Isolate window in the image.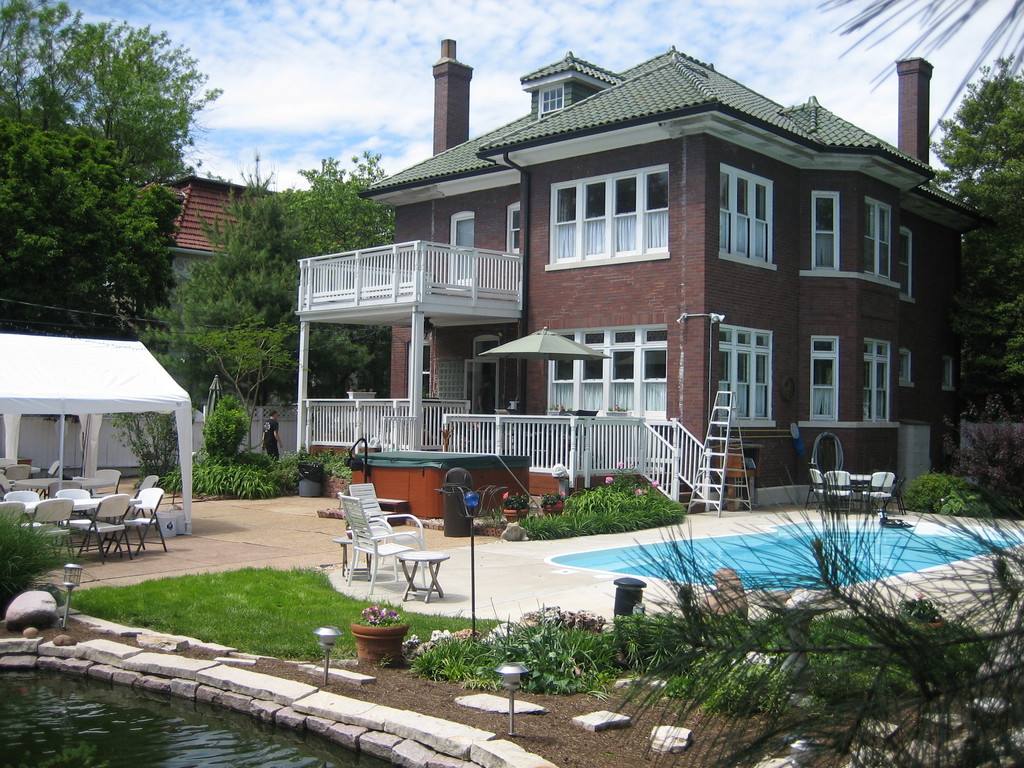
Isolated region: select_region(897, 344, 911, 386).
